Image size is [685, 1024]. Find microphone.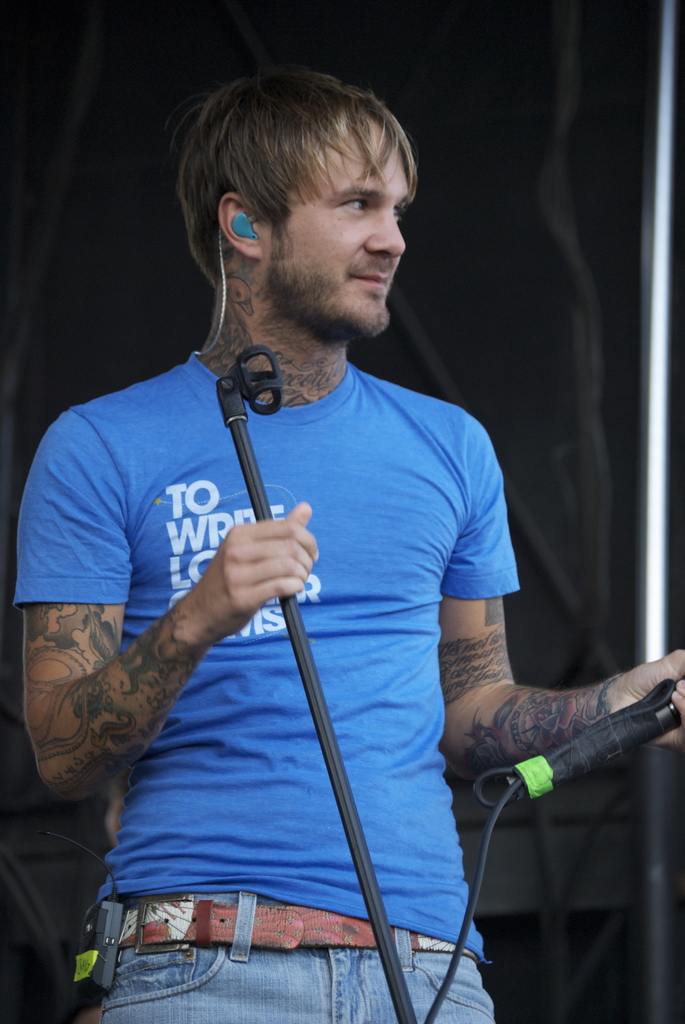
rect(519, 672, 682, 799).
